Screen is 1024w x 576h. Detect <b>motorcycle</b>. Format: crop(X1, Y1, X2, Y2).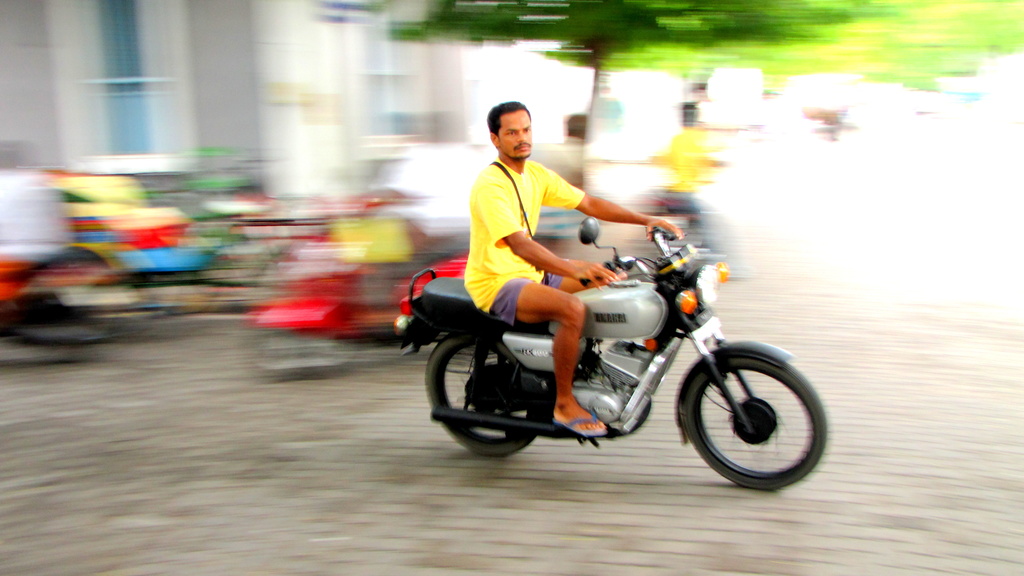
crop(396, 218, 828, 478).
